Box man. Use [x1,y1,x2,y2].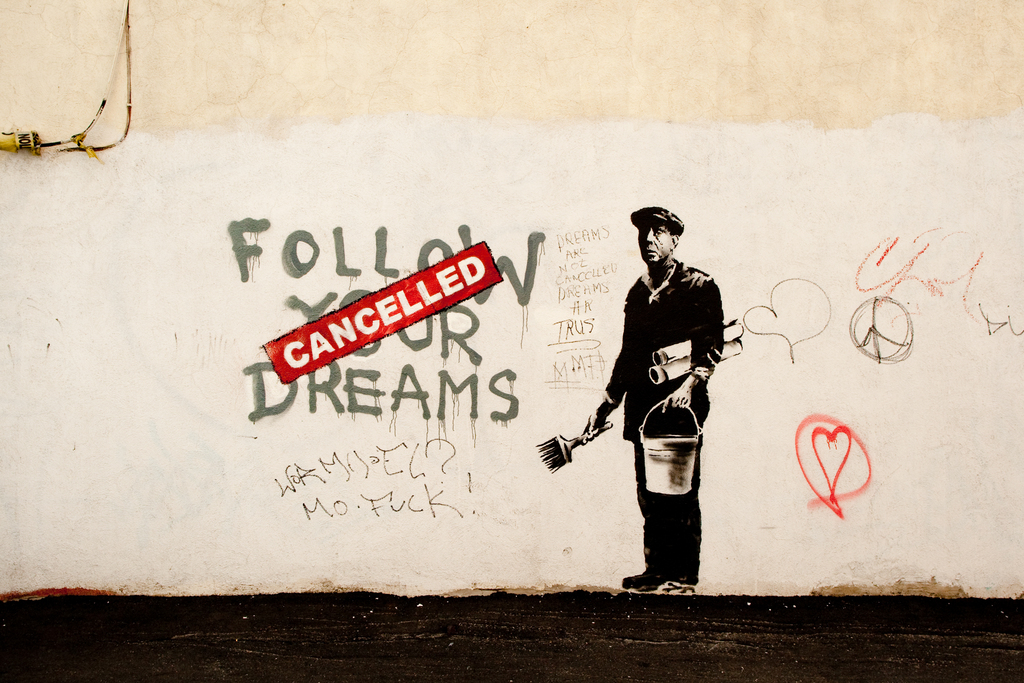
[579,204,724,593].
